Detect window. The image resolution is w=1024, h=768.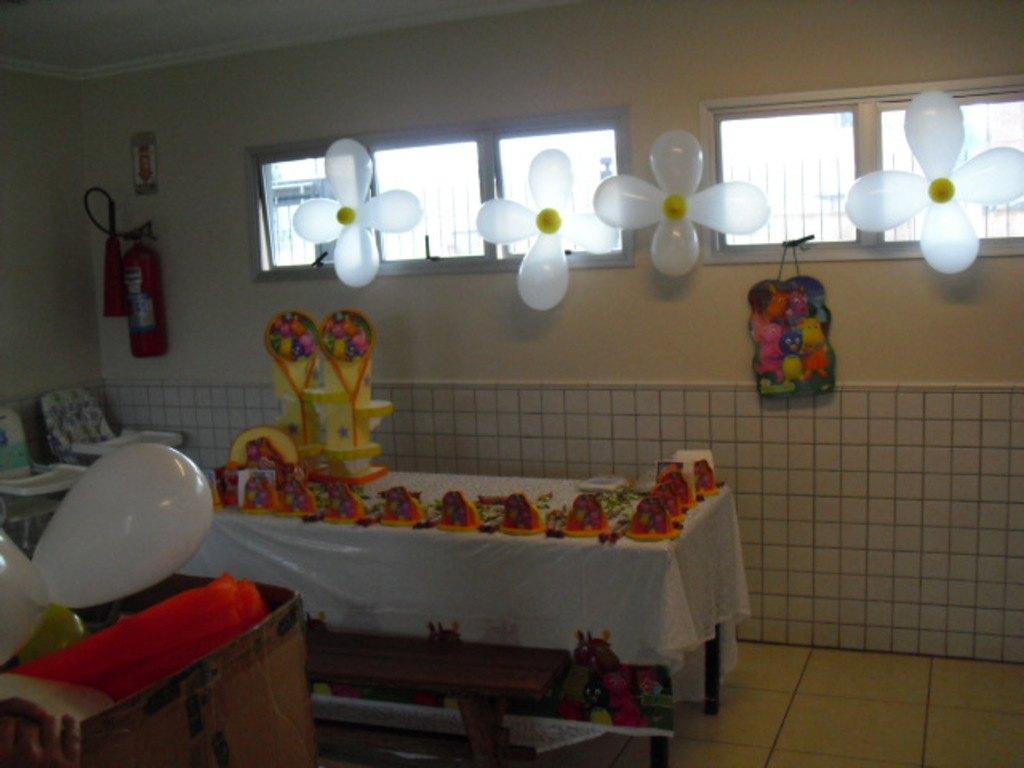
493 128 610 261.
